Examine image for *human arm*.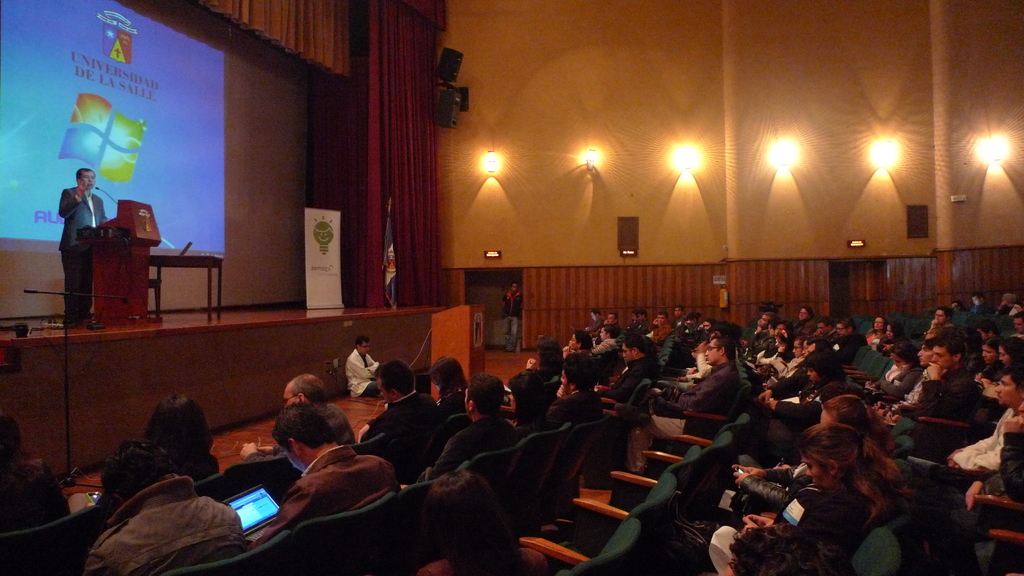
Examination result: rect(757, 359, 813, 405).
